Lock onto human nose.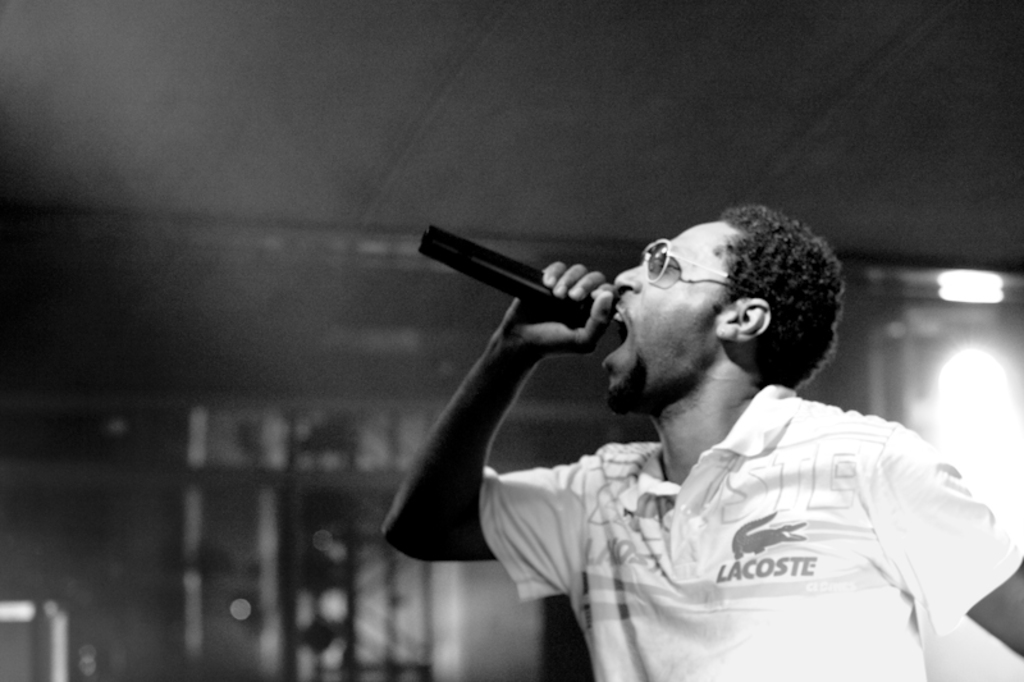
Locked: bbox=[609, 258, 646, 301].
